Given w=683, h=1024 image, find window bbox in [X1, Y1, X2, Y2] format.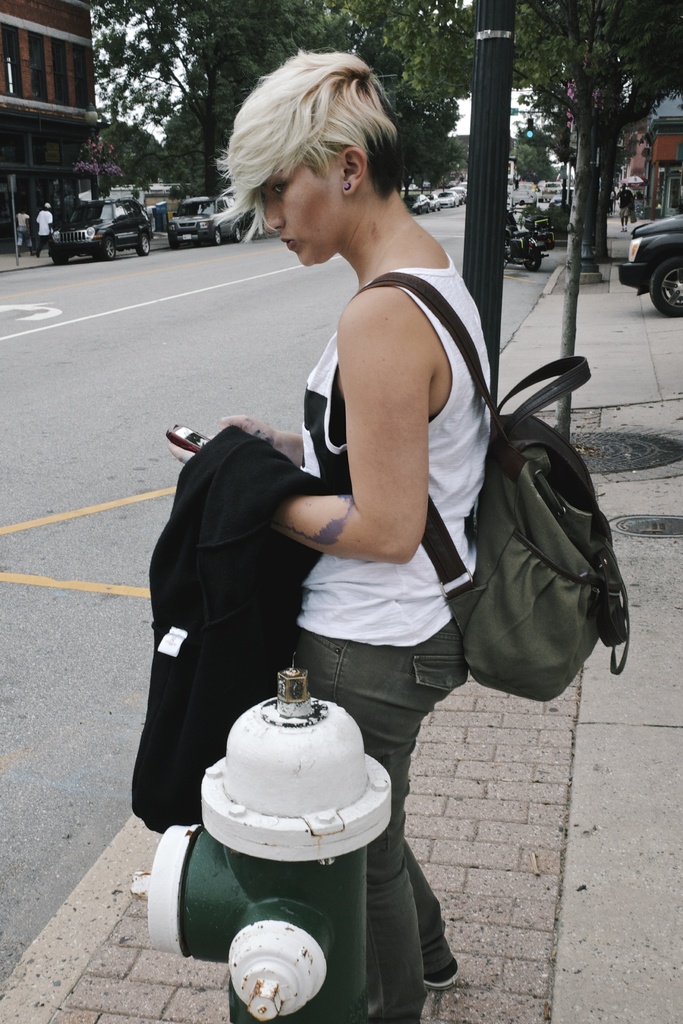
[74, 54, 86, 99].
